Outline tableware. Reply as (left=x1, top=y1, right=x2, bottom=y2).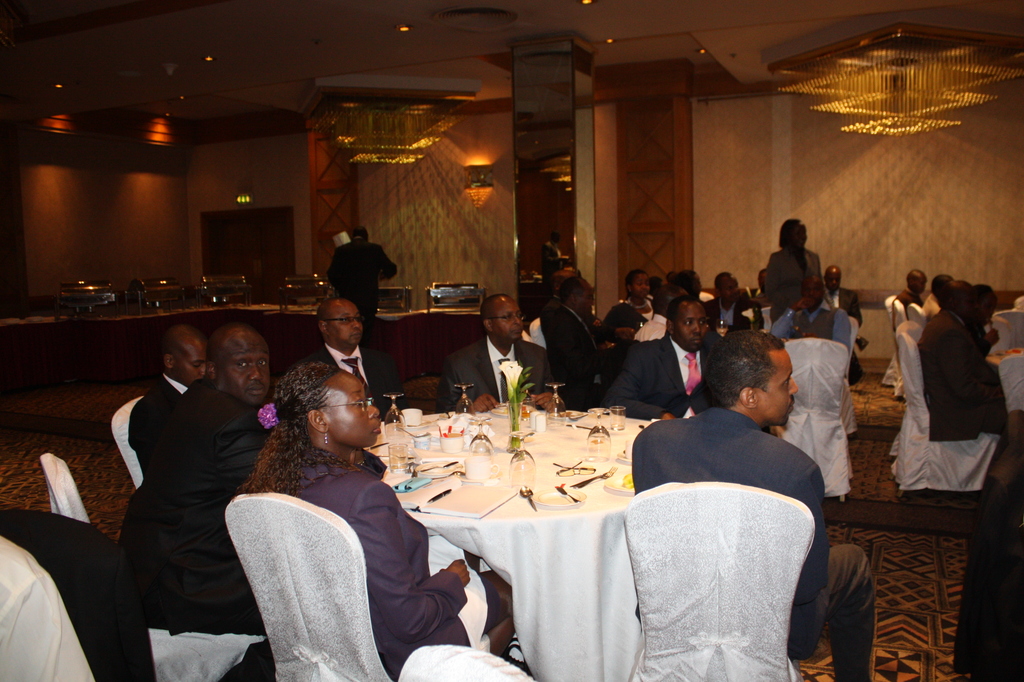
(left=602, top=469, right=636, bottom=493).
